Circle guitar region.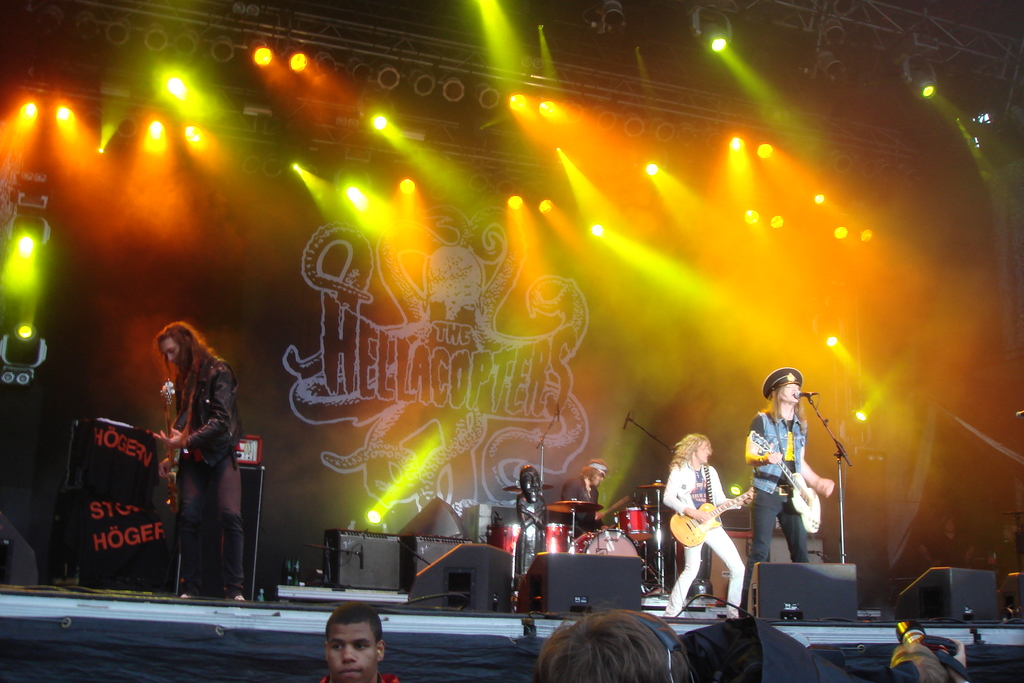
Region: 668 488 753 548.
